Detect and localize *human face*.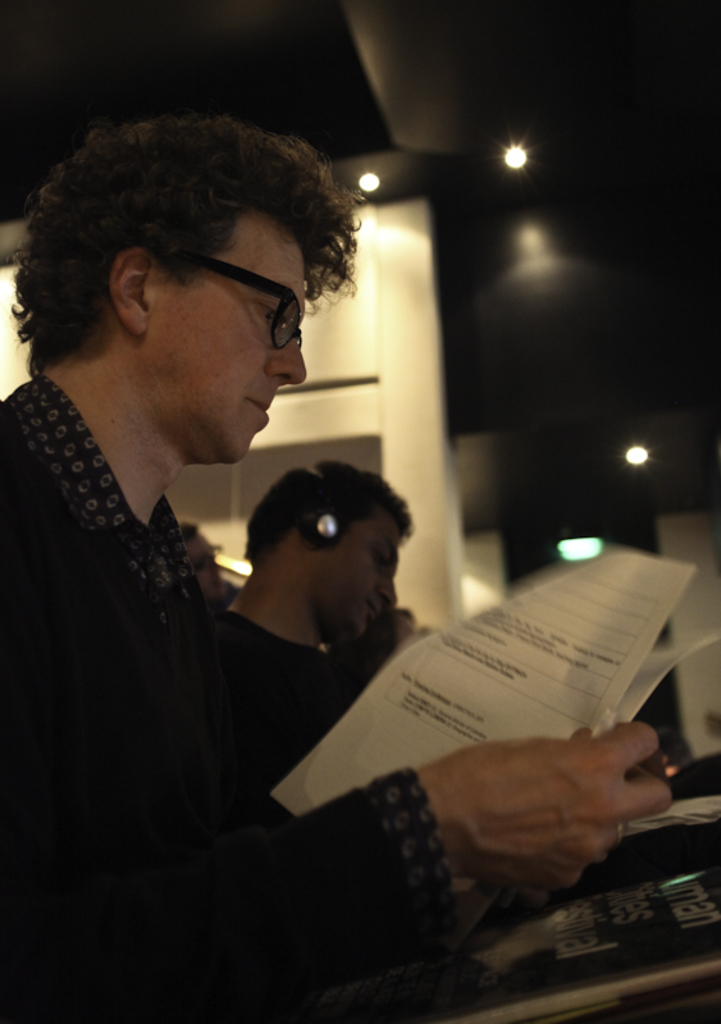
Localized at left=325, top=516, right=397, bottom=634.
